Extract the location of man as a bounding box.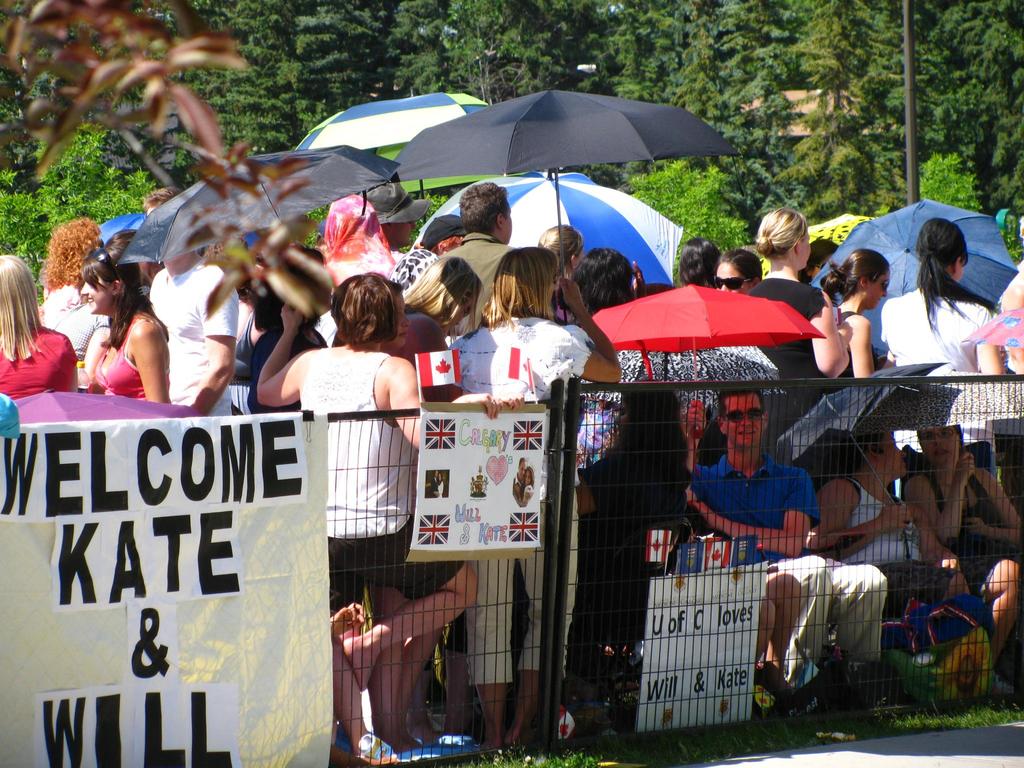
<region>438, 178, 521, 334</region>.
